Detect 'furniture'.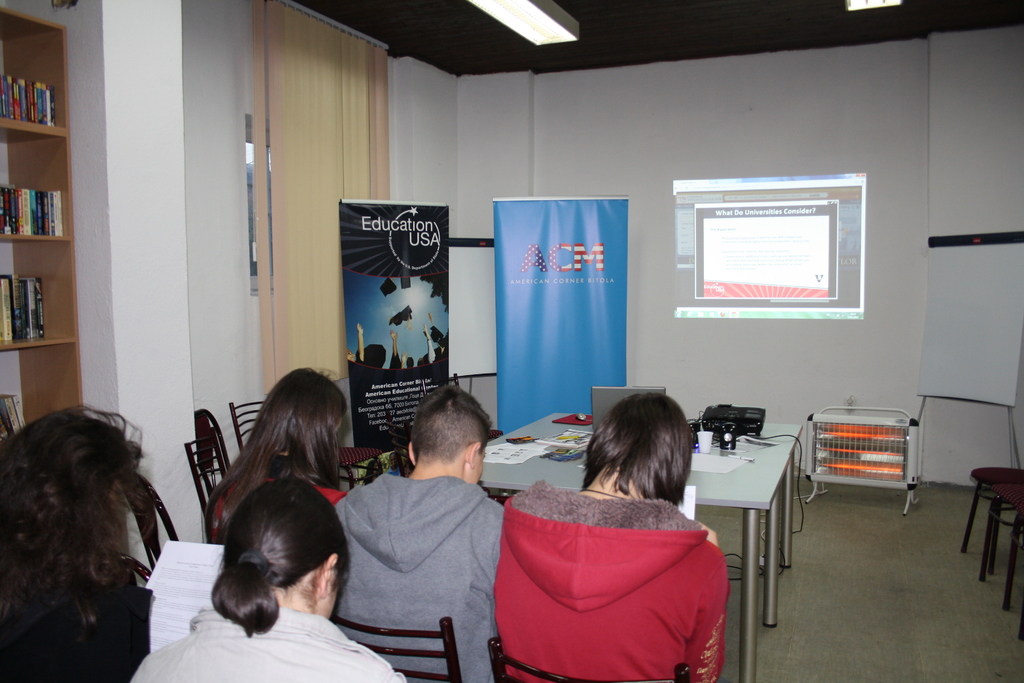
Detected at box(489, 632, 695, 682).
